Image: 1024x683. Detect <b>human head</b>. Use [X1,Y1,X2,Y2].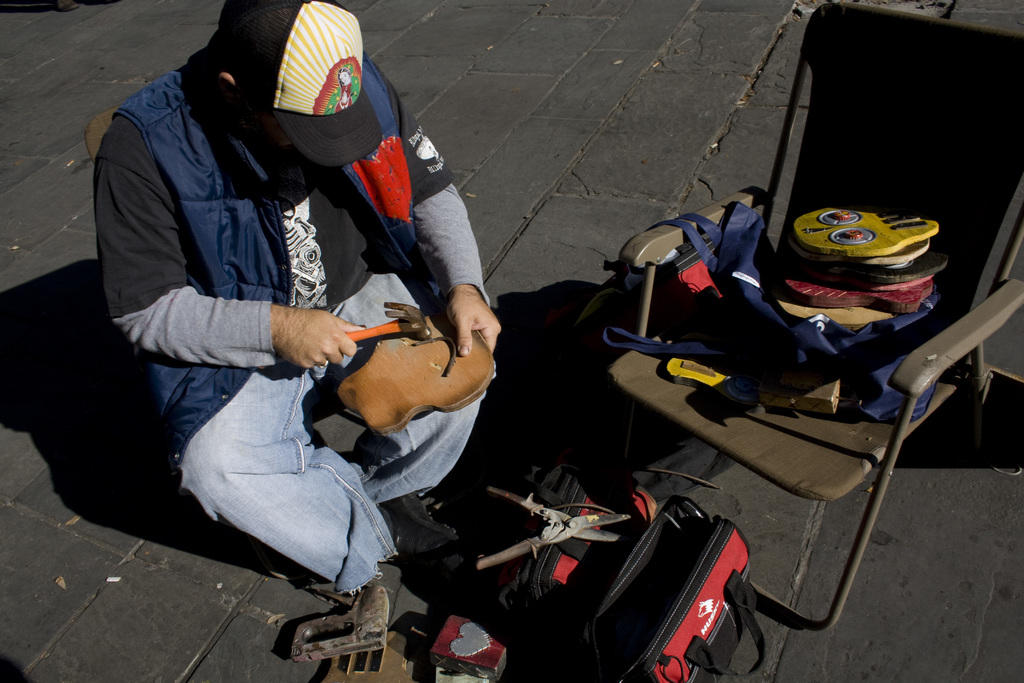
[213,0,381,158].
